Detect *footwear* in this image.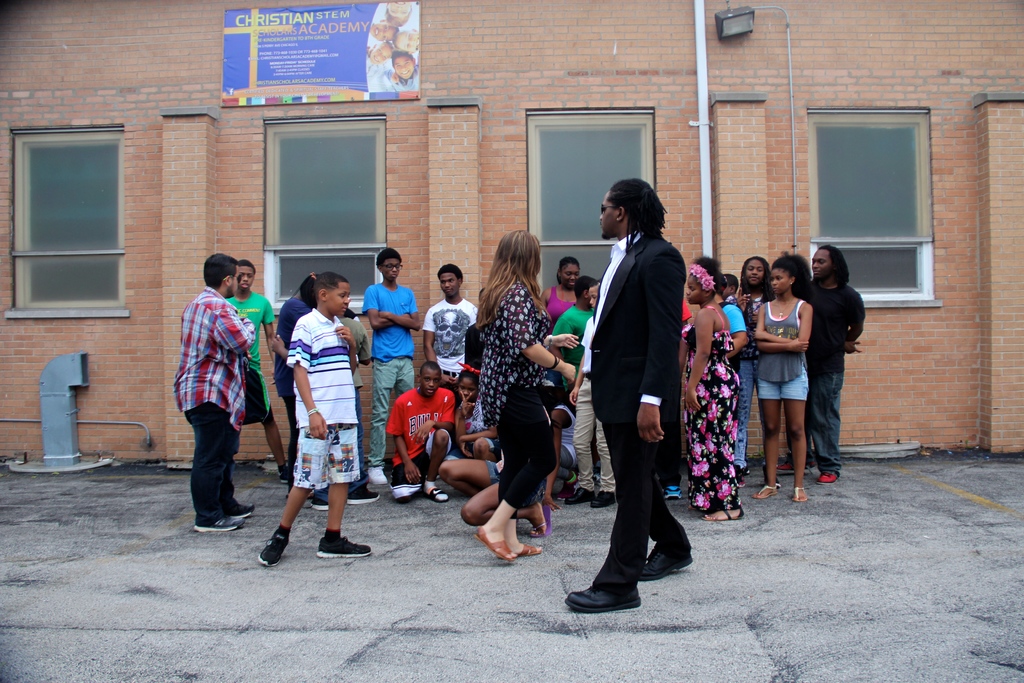
Detection: bbox(428, 482, 448, 502).
